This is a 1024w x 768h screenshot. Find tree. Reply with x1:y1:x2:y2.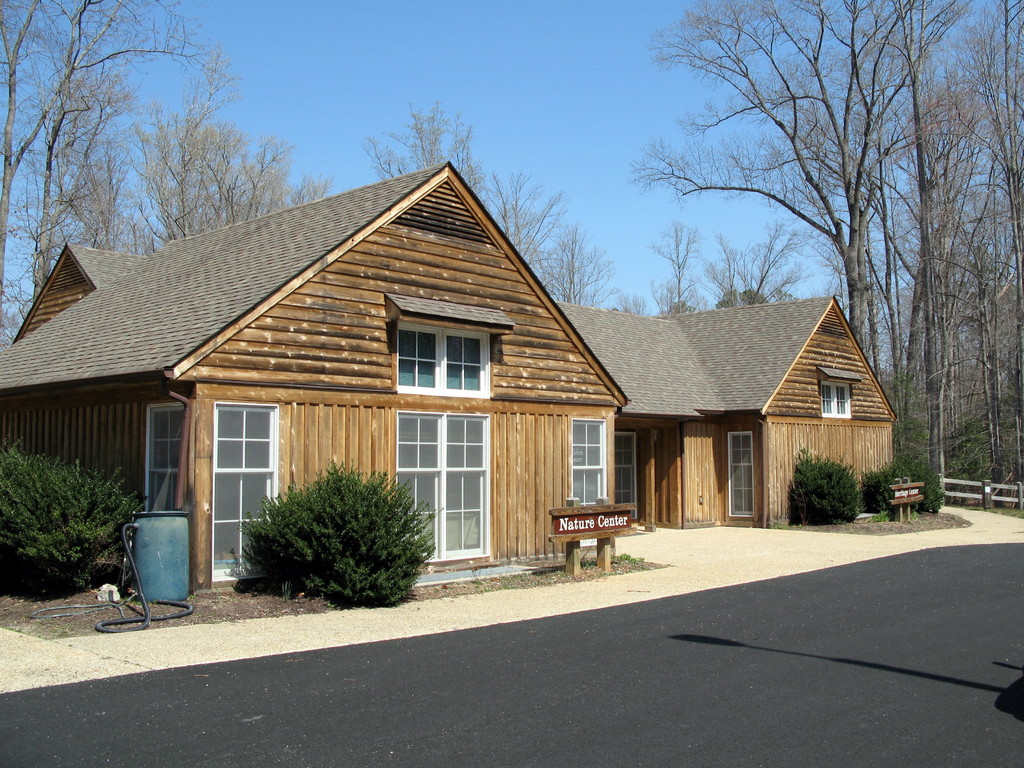
698:230:745:311.
